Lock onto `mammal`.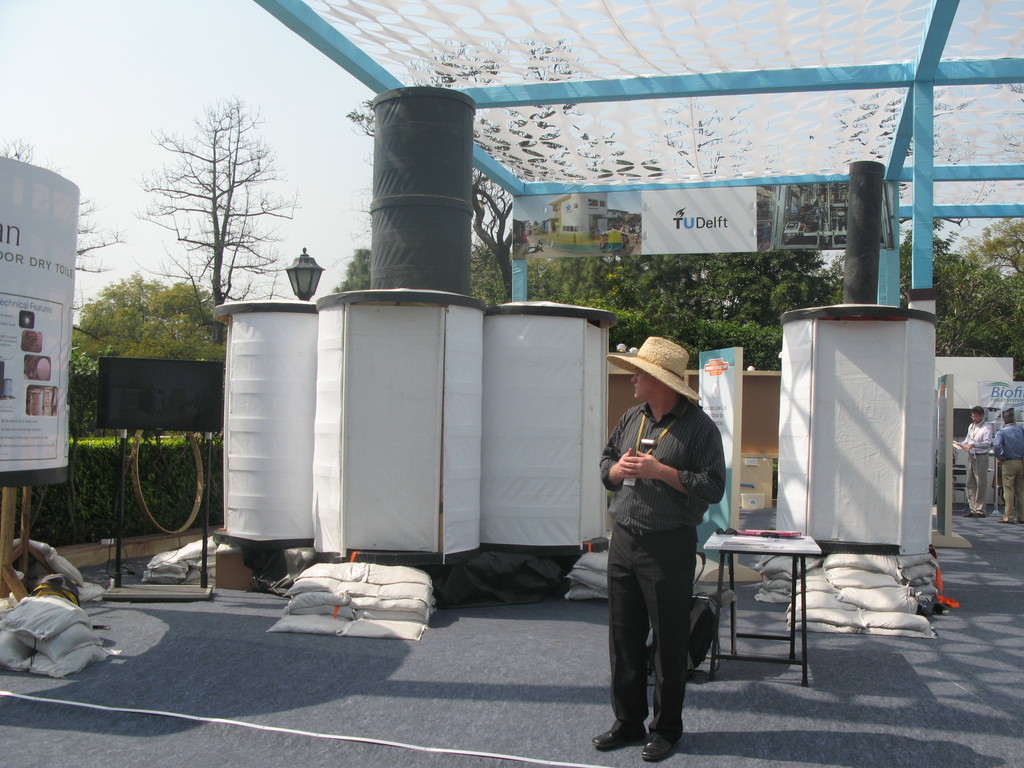
Locked: Rect(962, 405, 993, 516).
